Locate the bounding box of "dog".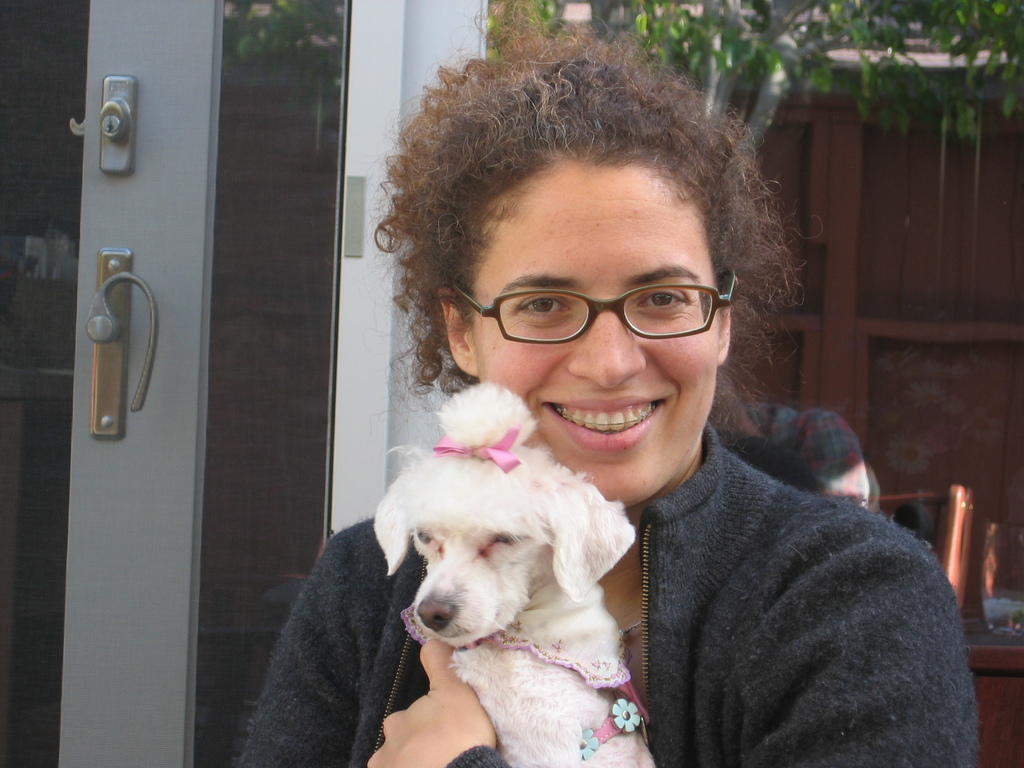
Bounding box: Rect(367, 379, 673, 767).
